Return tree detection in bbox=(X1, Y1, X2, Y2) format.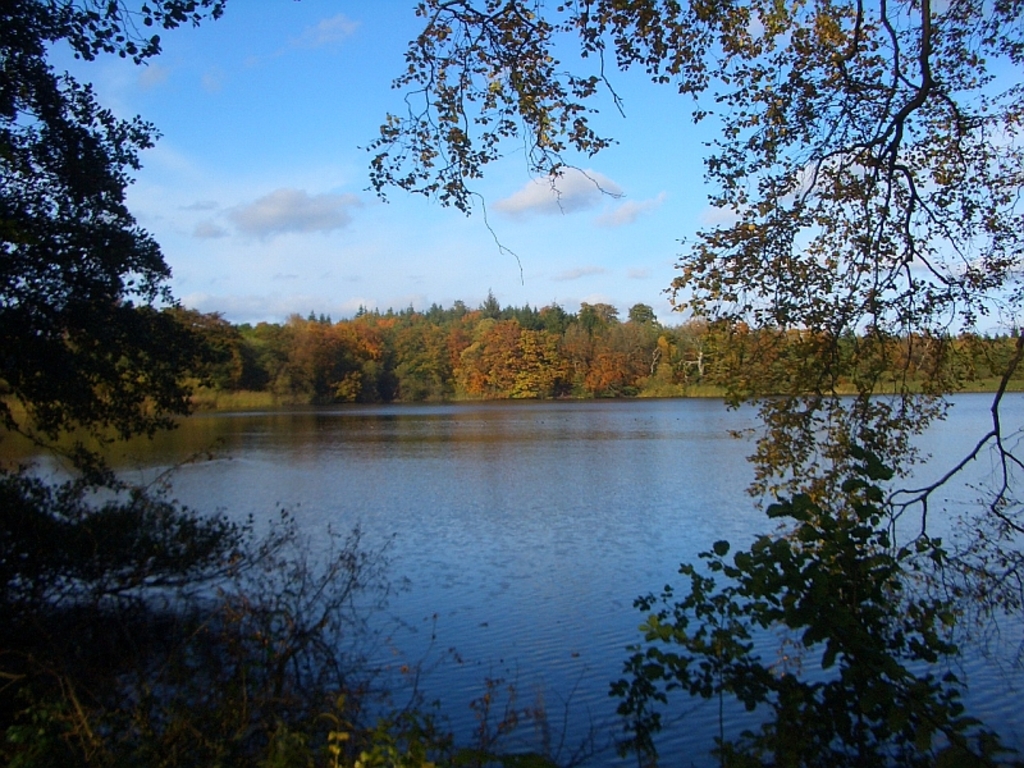
bbox=(356, 0, 1023, 695).
